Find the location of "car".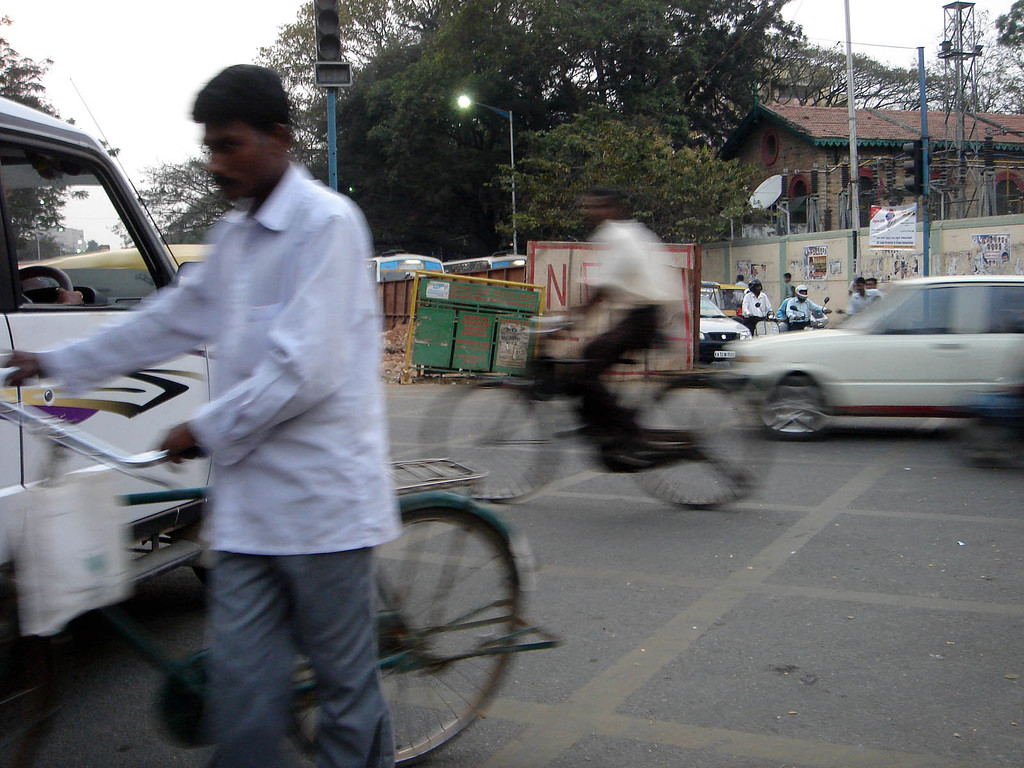
Location: <bbox>0, 90, 212, 575</bbox>.
